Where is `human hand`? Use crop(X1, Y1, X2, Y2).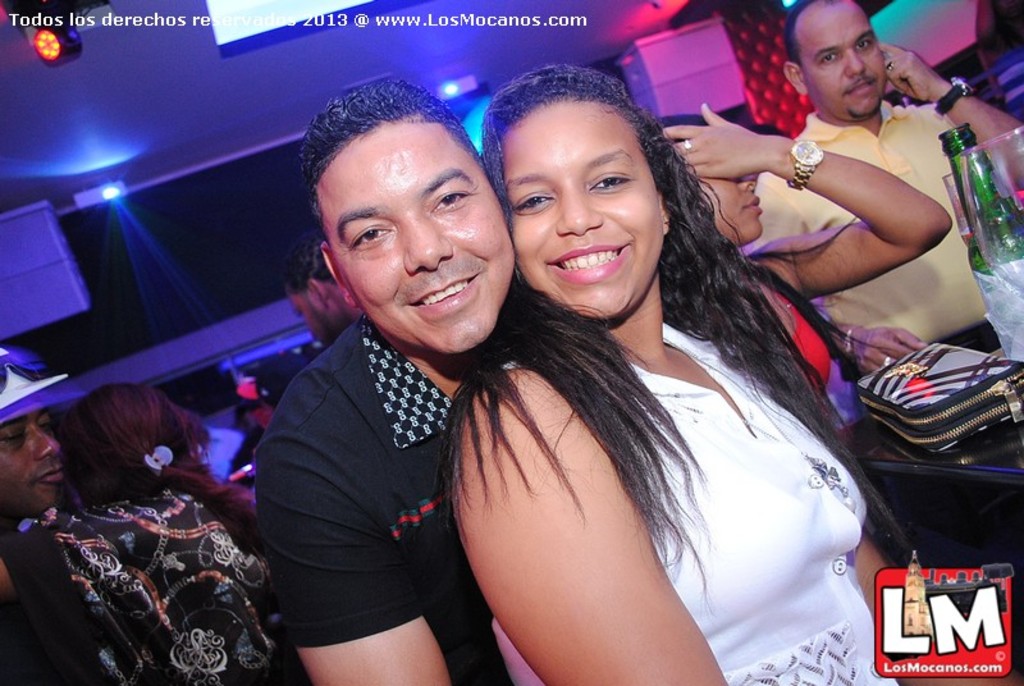
crop(686, 100, 782, 174).
